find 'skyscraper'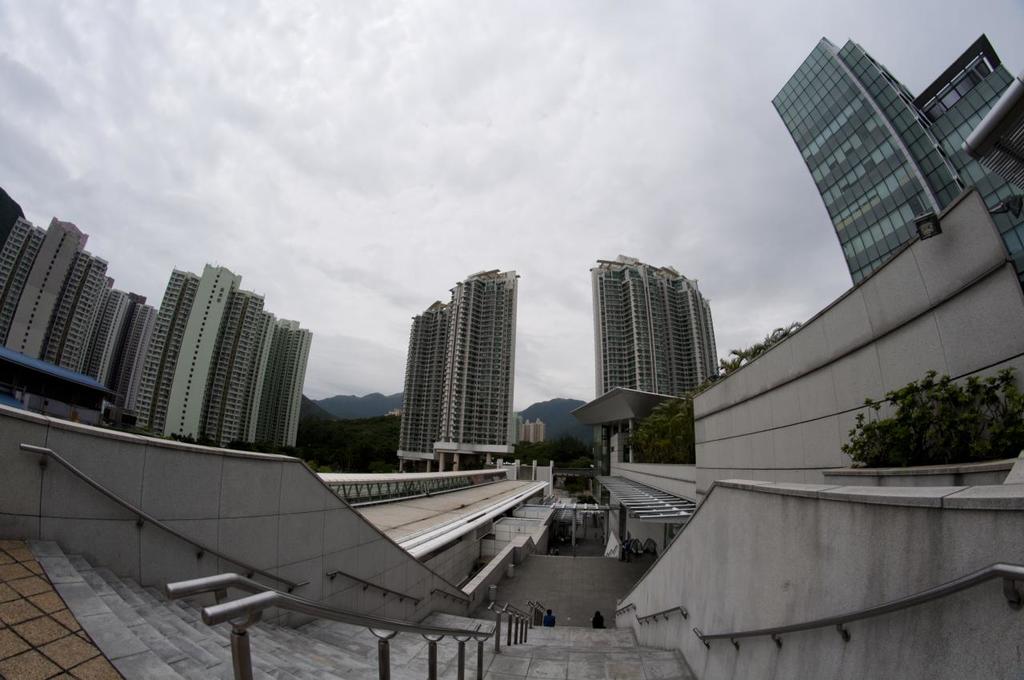
bbox(433, 270, 517, 474)
